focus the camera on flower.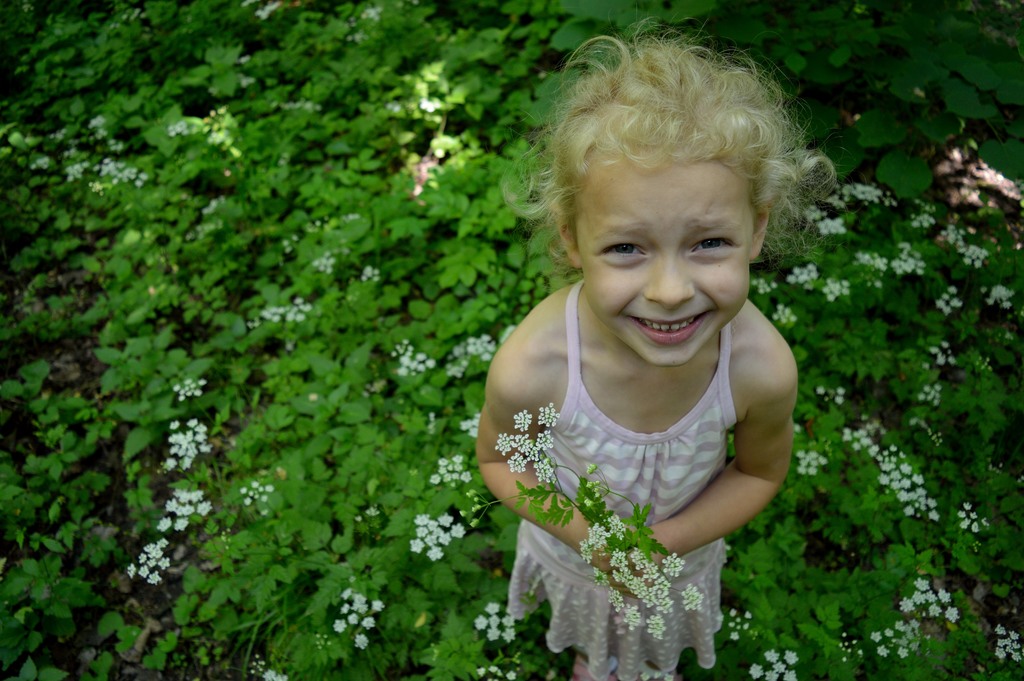
Focus region: <bbox>237, 484, 271, 514</bbox>.
